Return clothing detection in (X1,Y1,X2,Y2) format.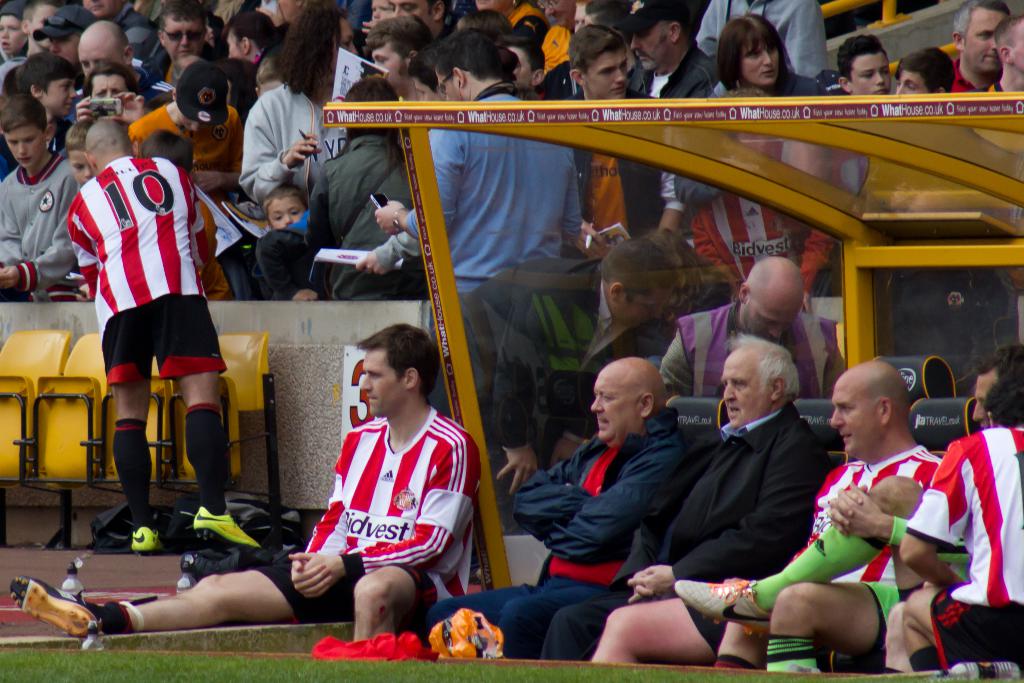
(127,5,158,49).
